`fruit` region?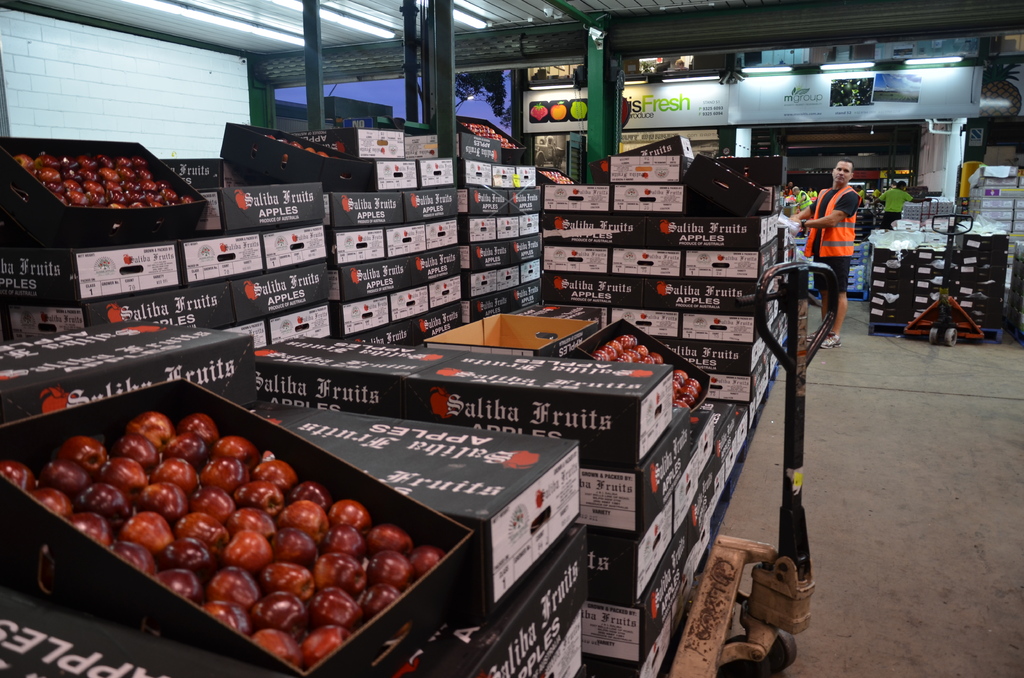
[531,102,548,122]
